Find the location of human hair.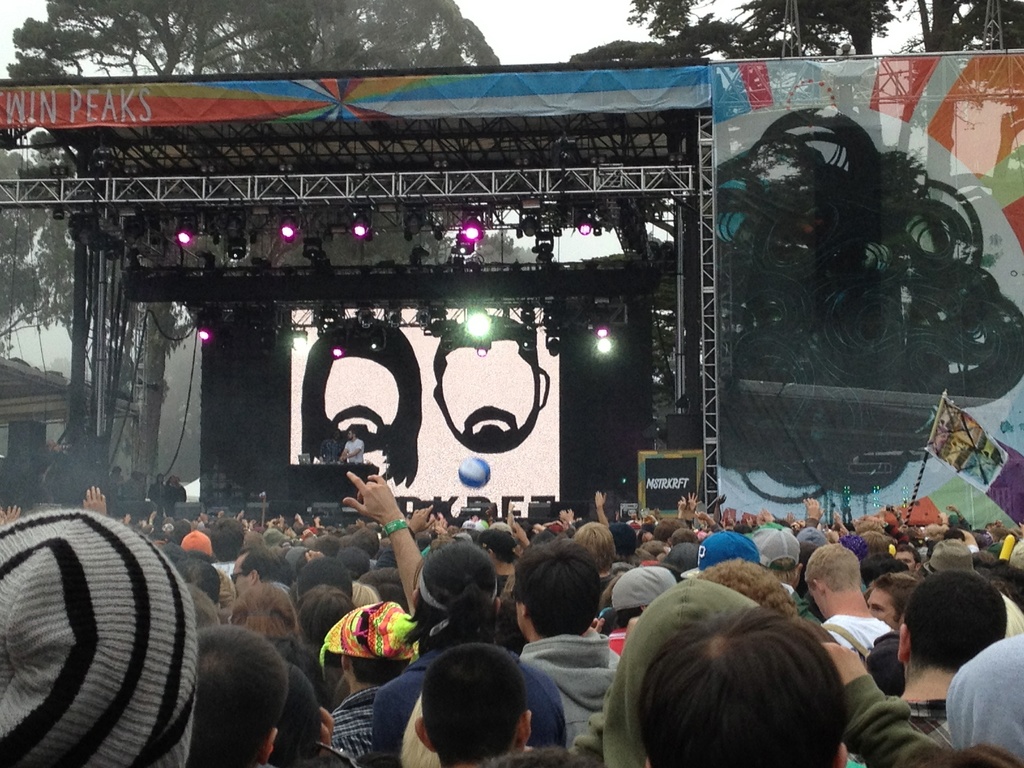
Location: bbox=[191, 627, 288, 767].
